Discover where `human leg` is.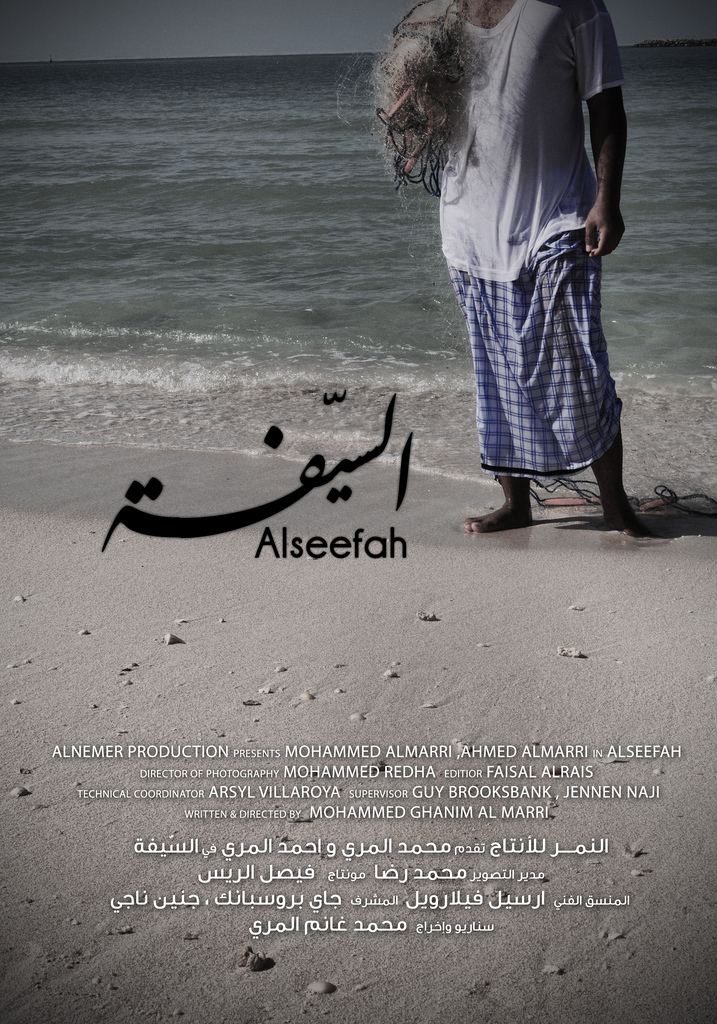
Discovered at 597/438/644/526.
